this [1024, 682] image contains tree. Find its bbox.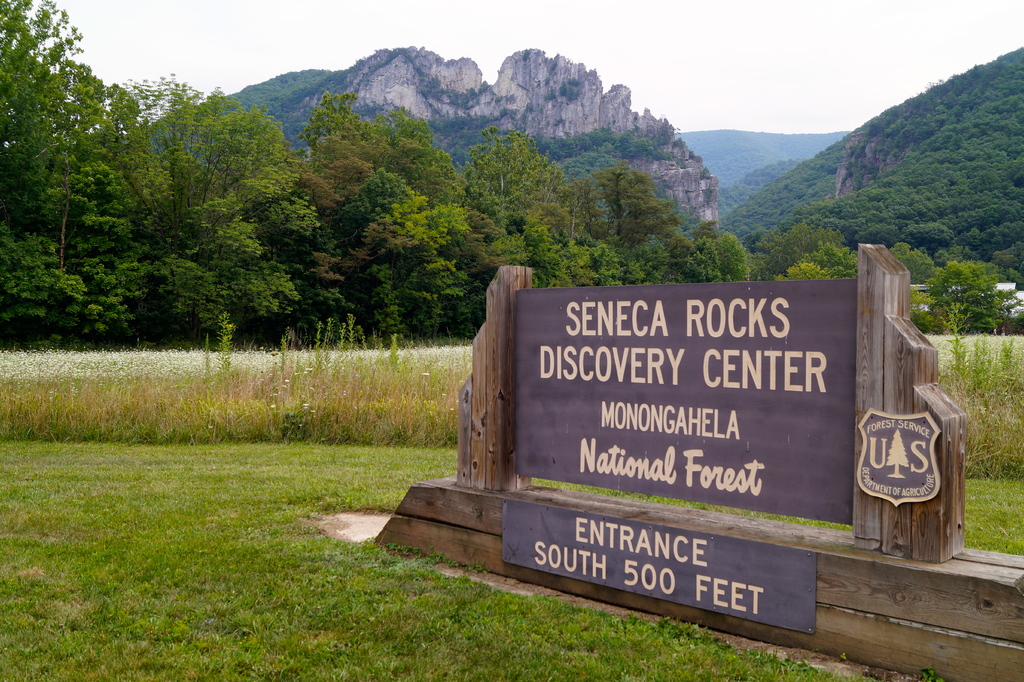
select_region(287, 240, 360, 333).
